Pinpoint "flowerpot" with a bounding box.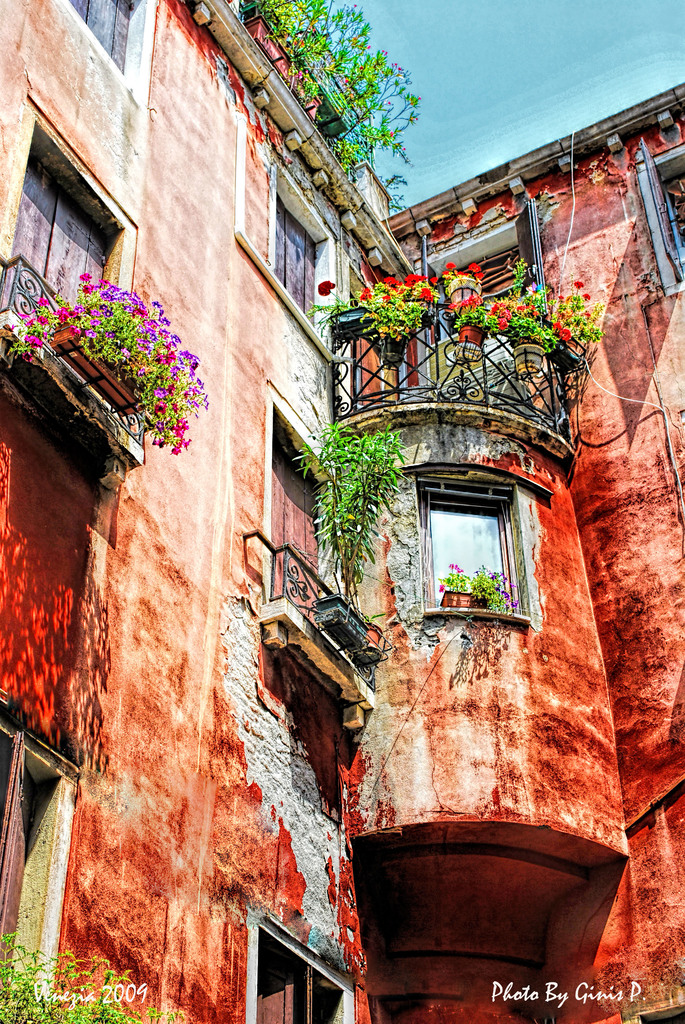
52:323:150:415.
